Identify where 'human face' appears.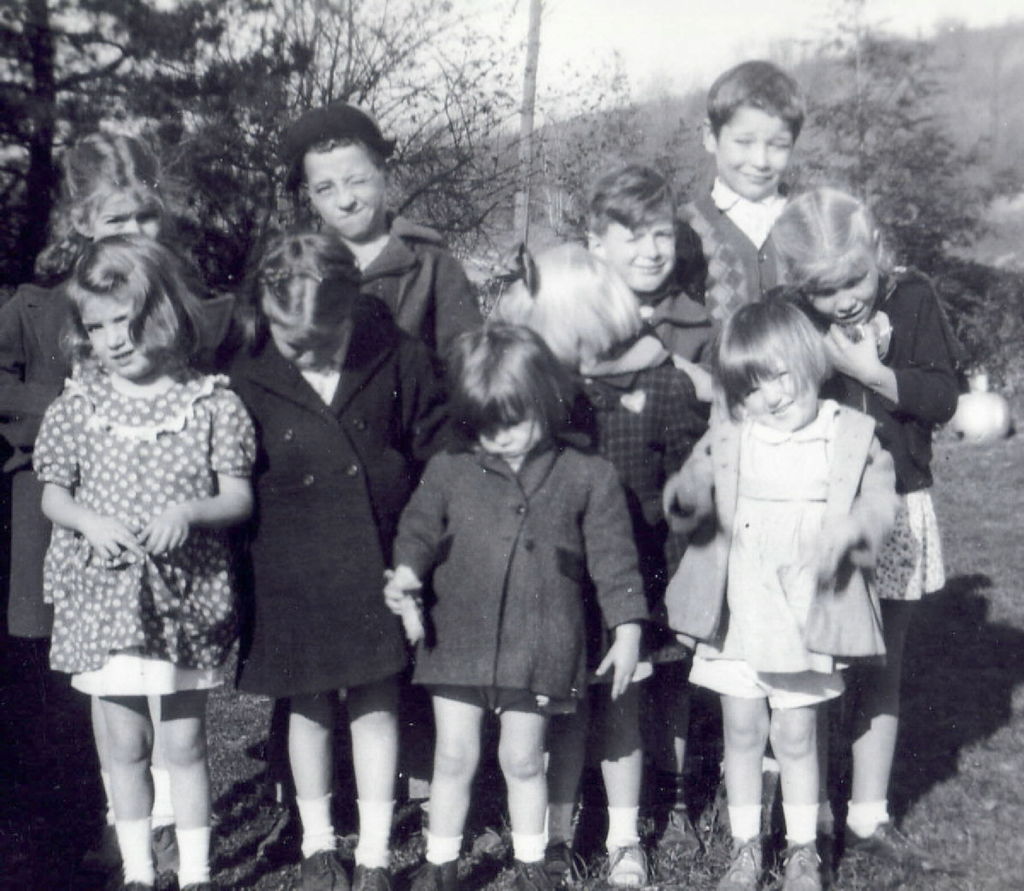
Appears at bbox=[744, 358, 817, 423].
